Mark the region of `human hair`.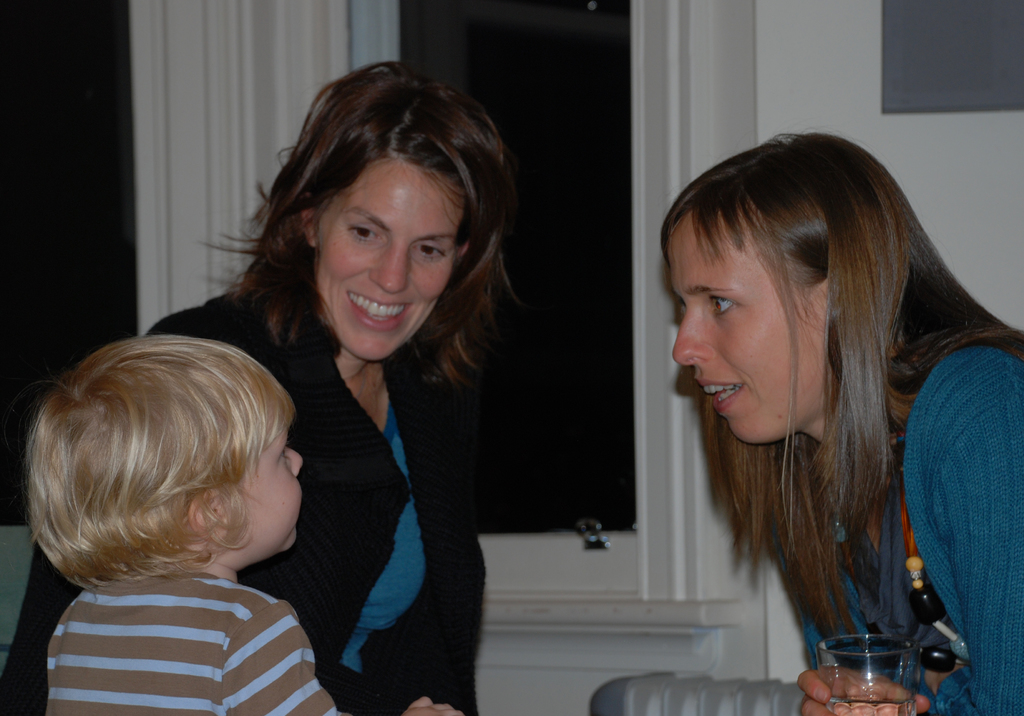
Region: [202,59,520,358].
